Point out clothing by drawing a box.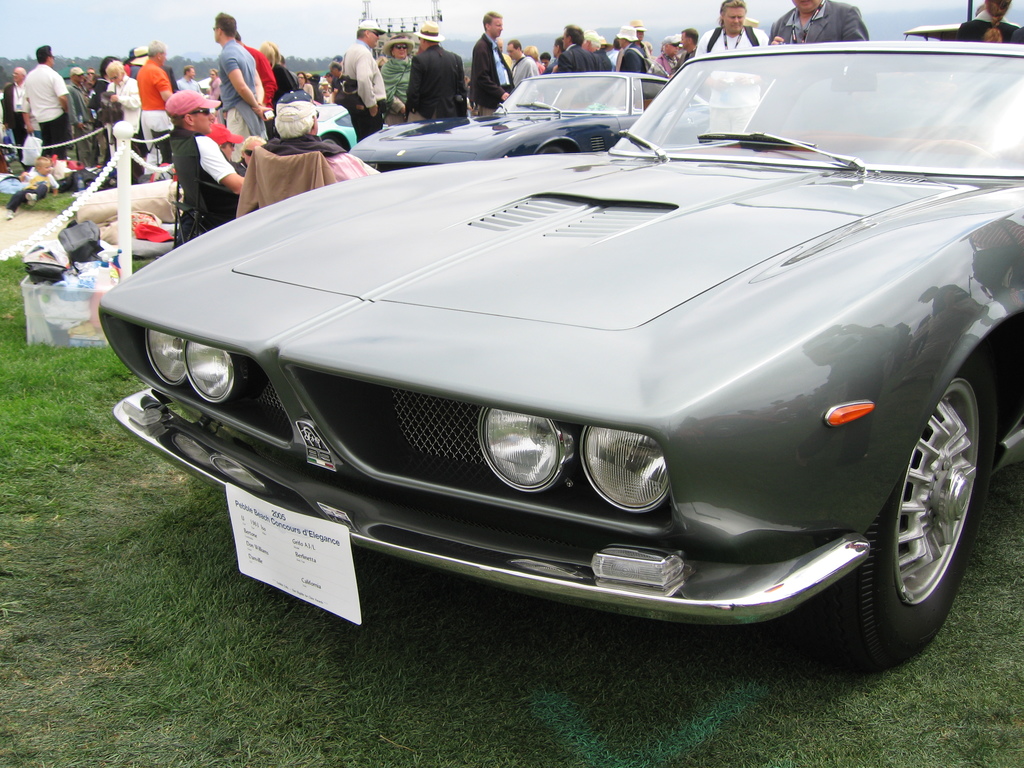
<bbox>465, 31, 511, 119</bbox>.
